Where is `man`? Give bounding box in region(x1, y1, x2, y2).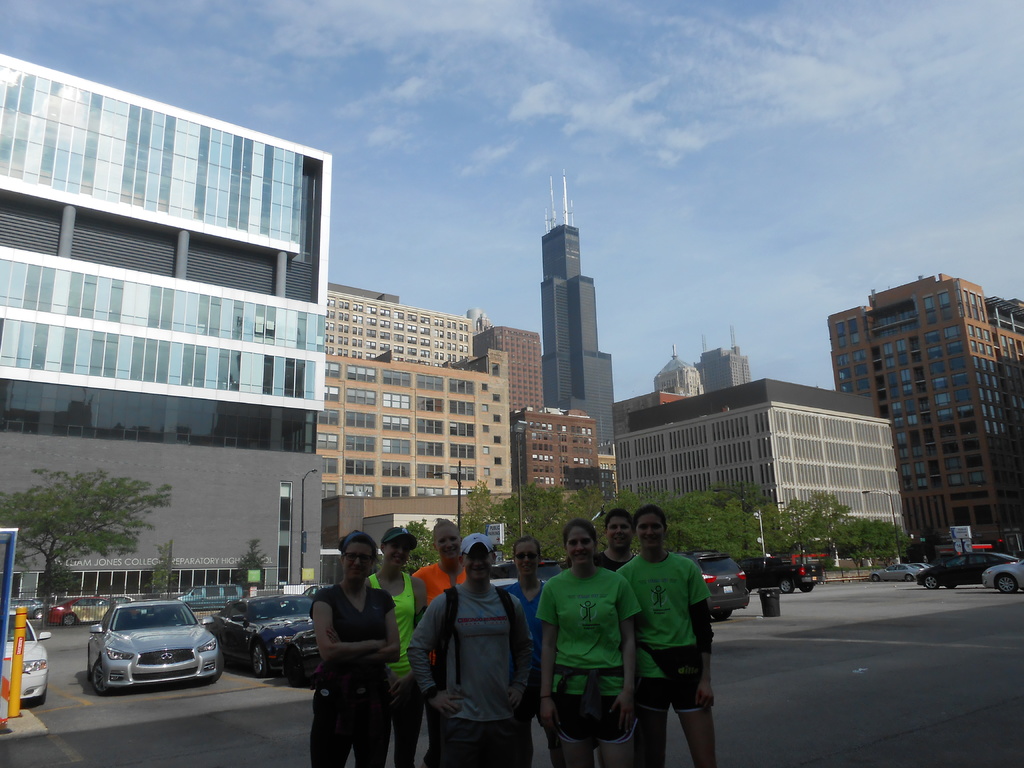
region(404, 531, 536, 767).
